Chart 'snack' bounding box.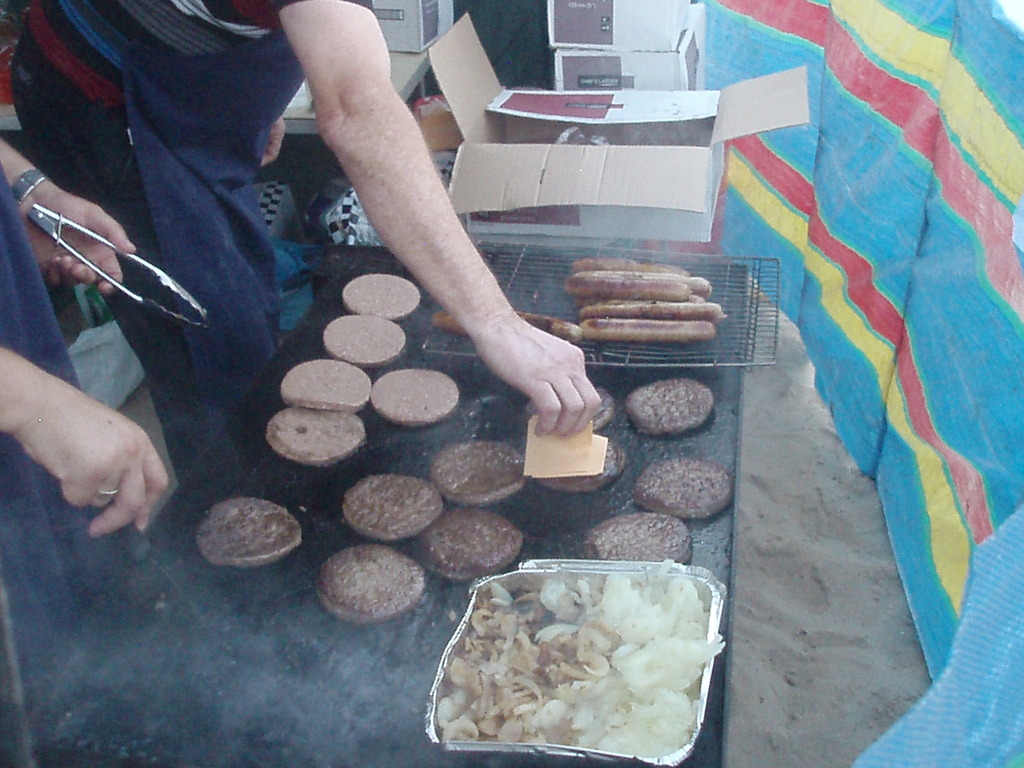
Charted: {"x1": 429, "y1": 435, "x2": 525, "y2": 502}.
